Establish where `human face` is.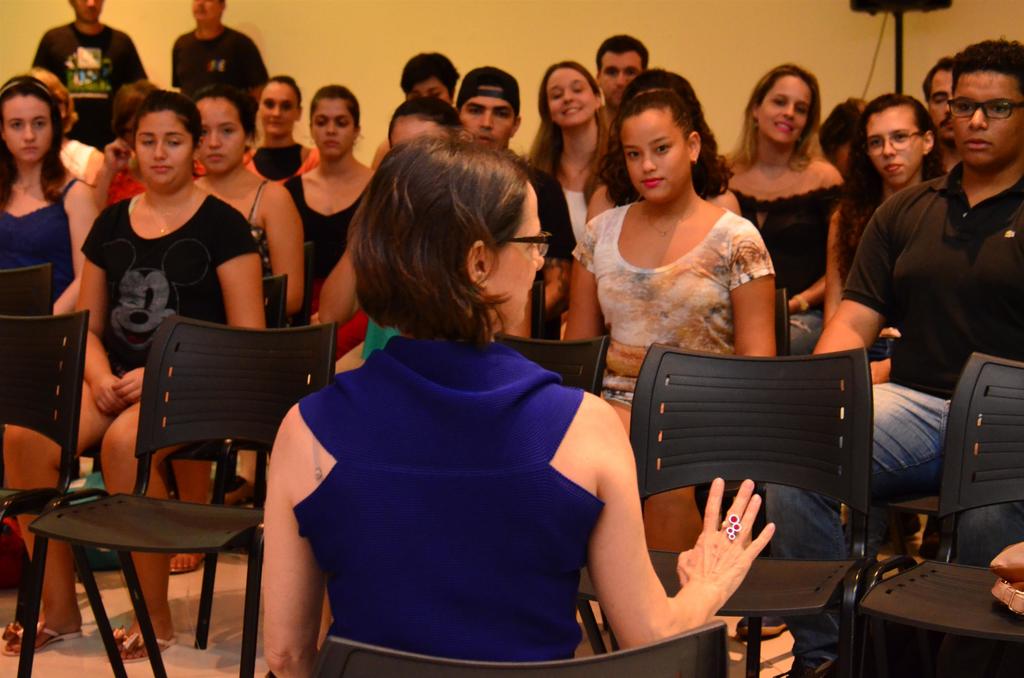
Established at locate(406, 79, 450, 106).
